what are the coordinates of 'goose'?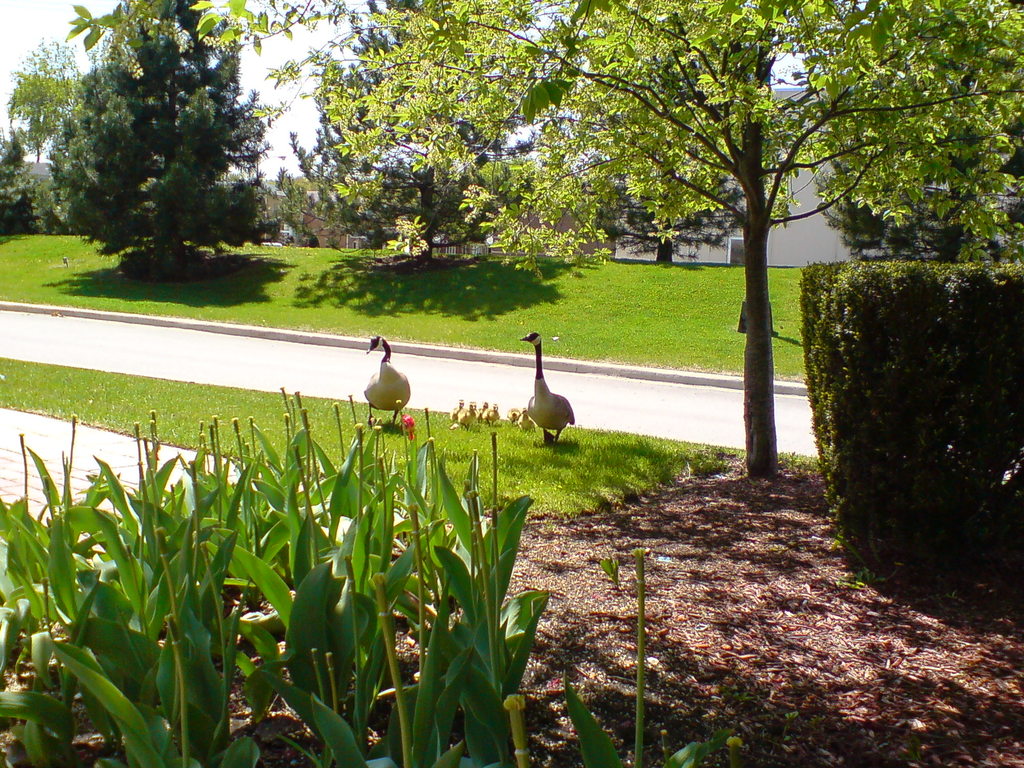
rect(483, 403, 499, 429).
